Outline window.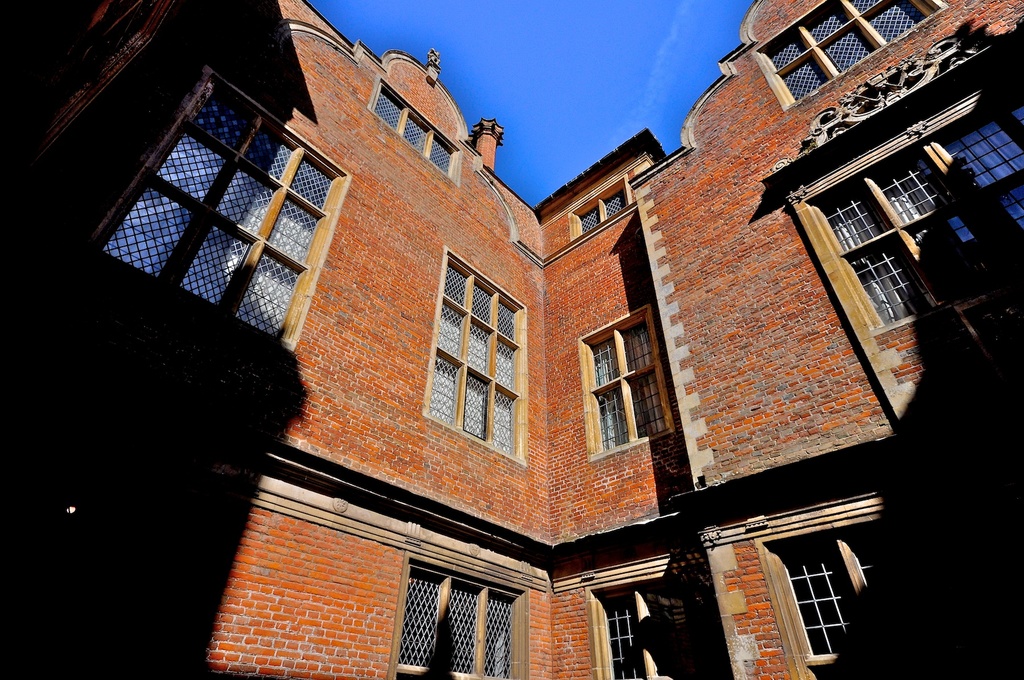
Outline: [812,90,1023,349].
